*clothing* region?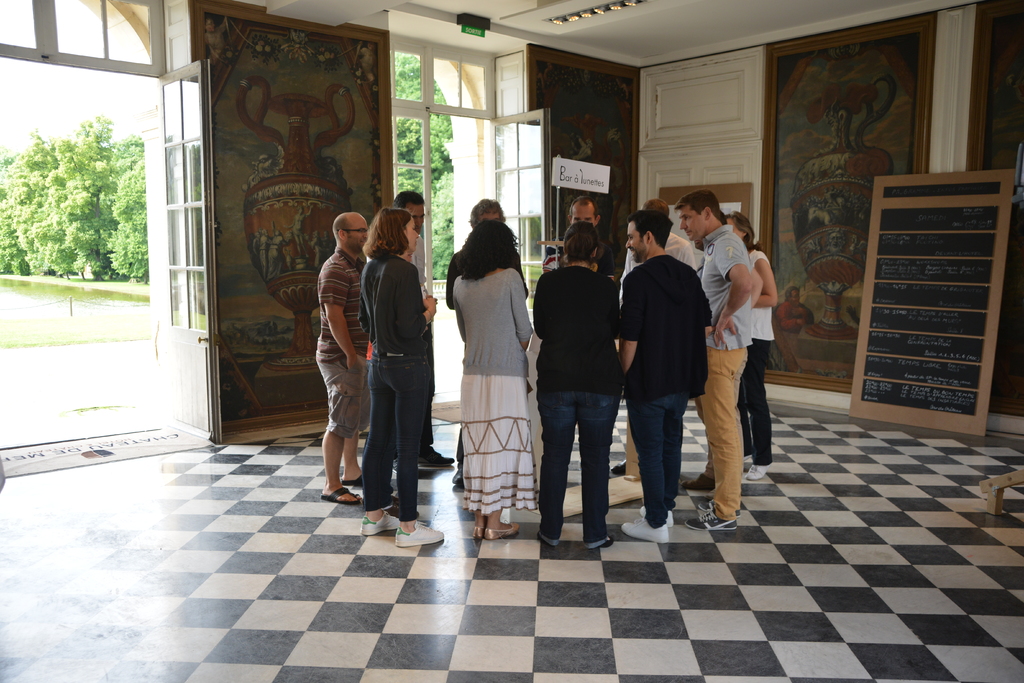
select_region(360, 255, 426, 520)
